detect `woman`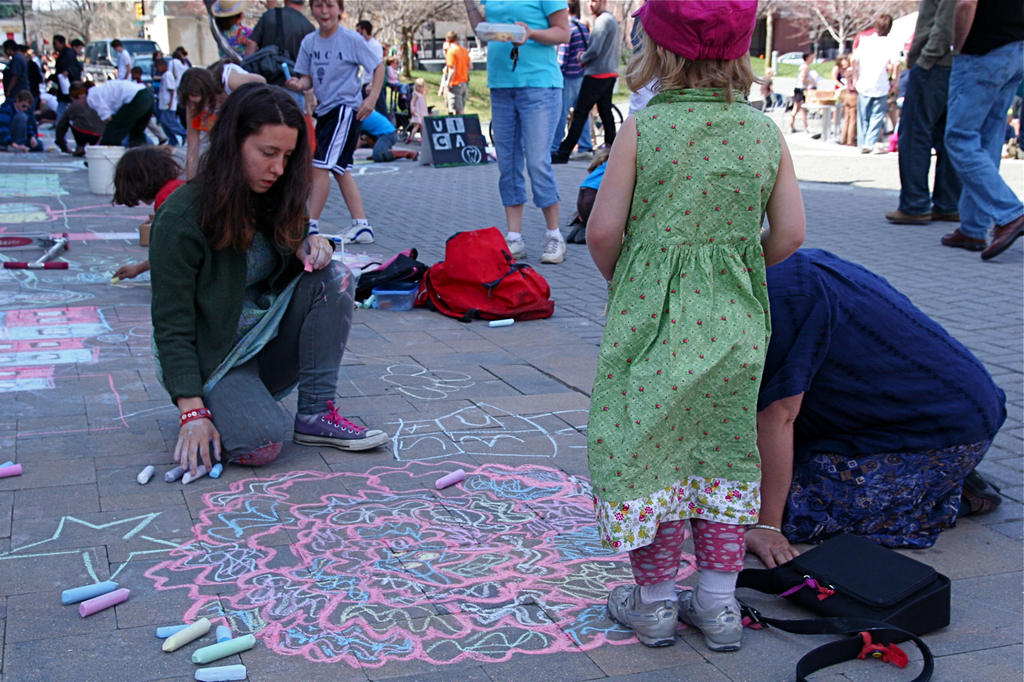
locate(733, 239, 1002, 576)
